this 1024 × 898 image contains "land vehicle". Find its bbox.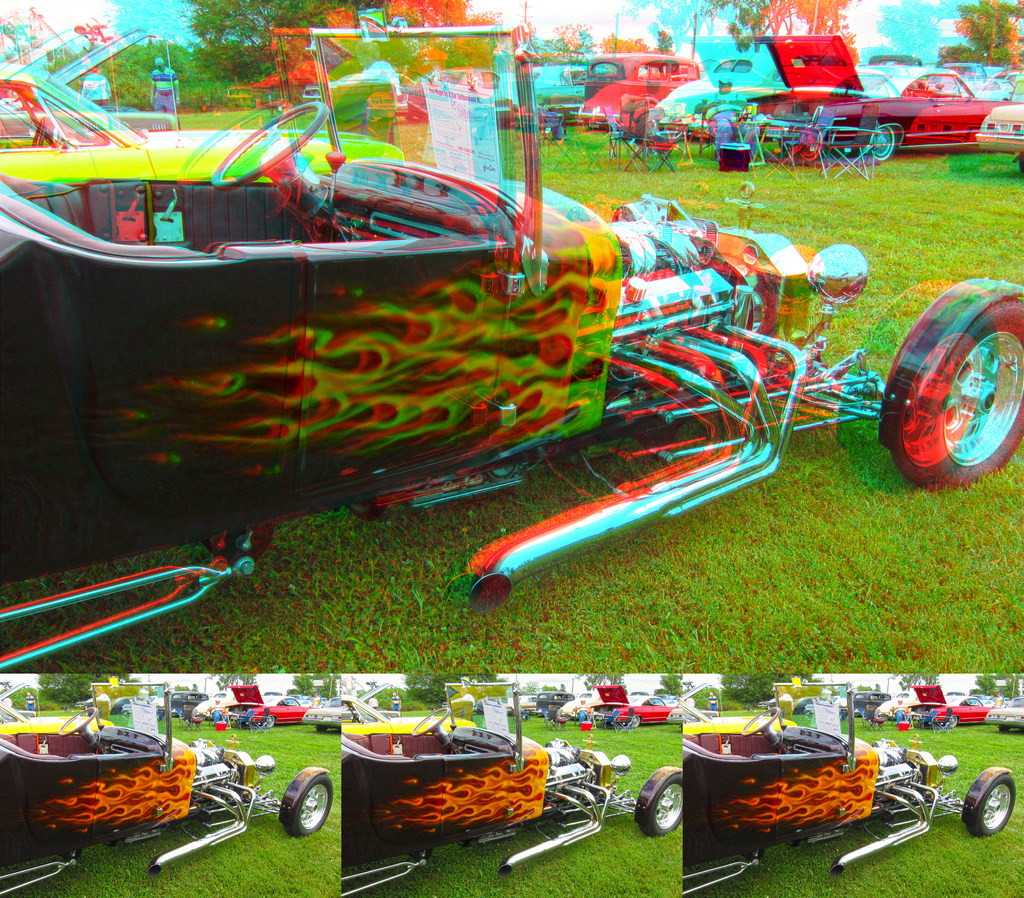
(0, 24, 403, 174).
